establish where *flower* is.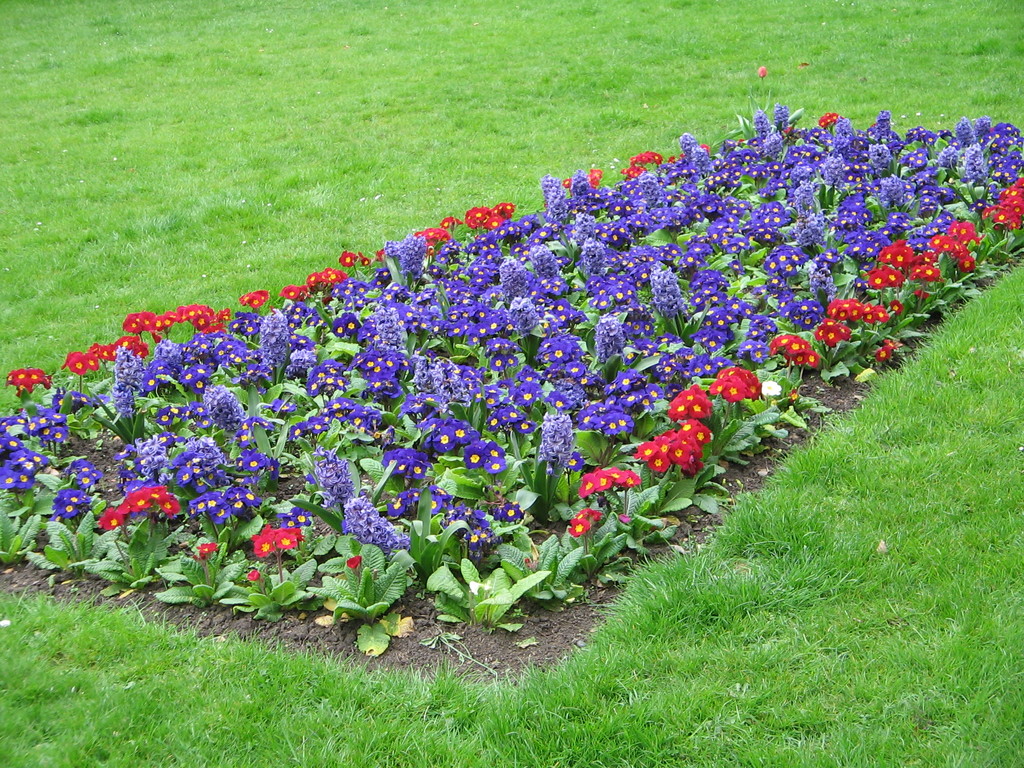
Established at detection(756, 67, 767, 83).
